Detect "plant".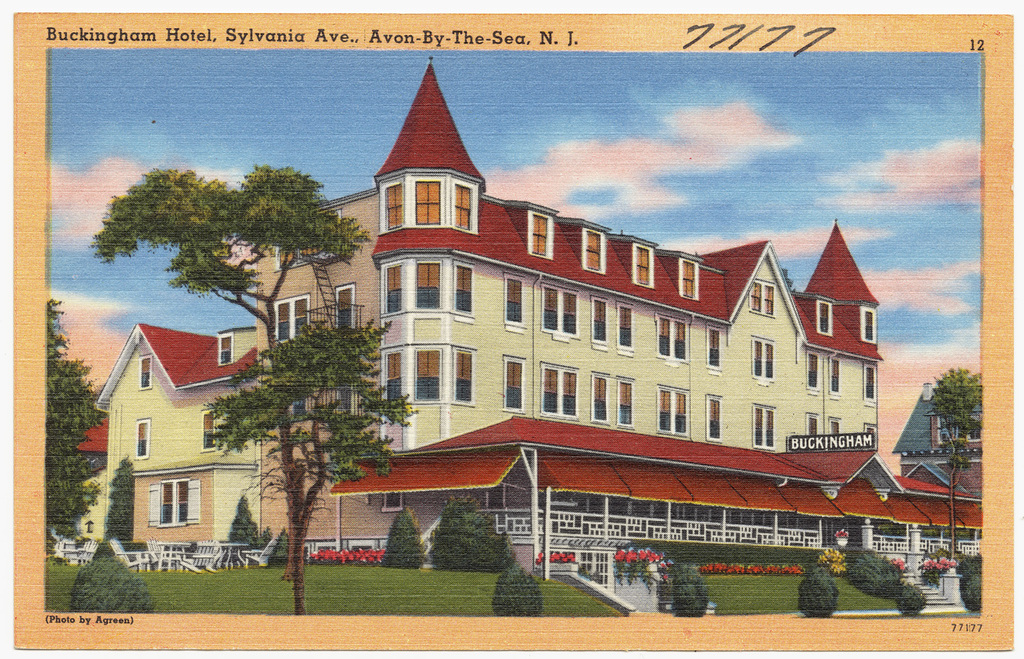
Detected at (956, 550, 980, 574).
